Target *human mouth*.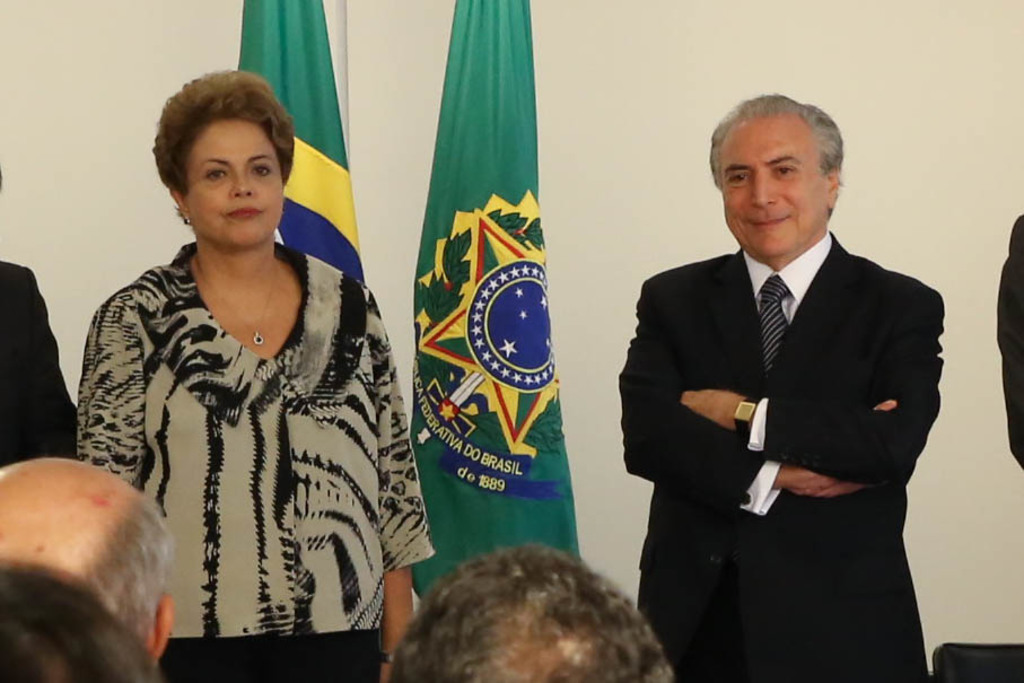
Target region: {"x1": 743, "y1": 211, "x2": 789, "y2": 233}.
